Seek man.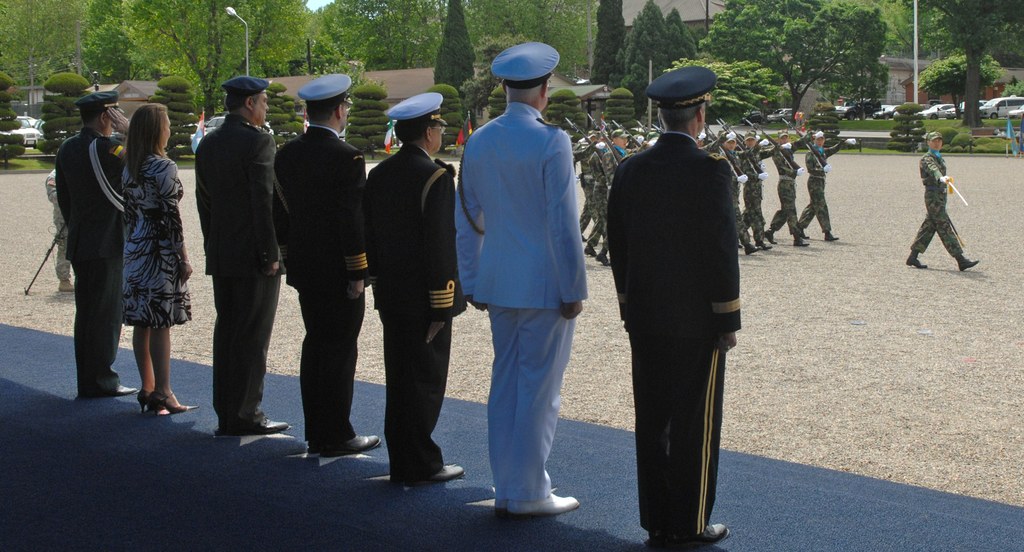
<bbox>597, 64, 756, 547</bbox>.
